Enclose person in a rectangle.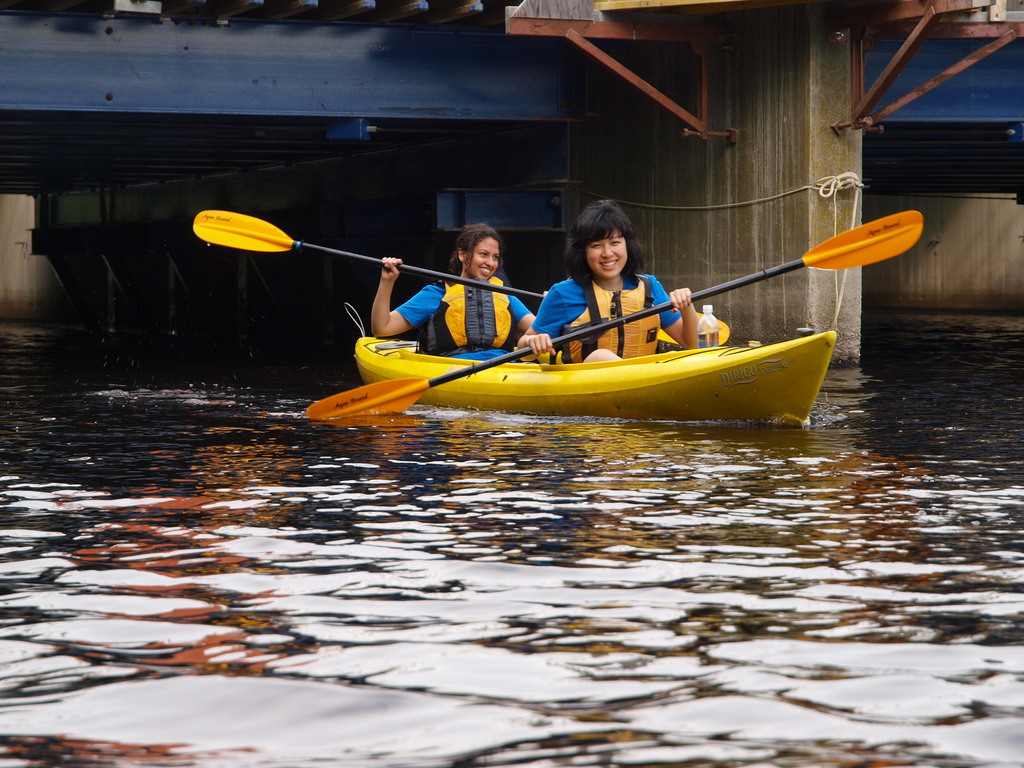
region(518, 202, 706, 368).
